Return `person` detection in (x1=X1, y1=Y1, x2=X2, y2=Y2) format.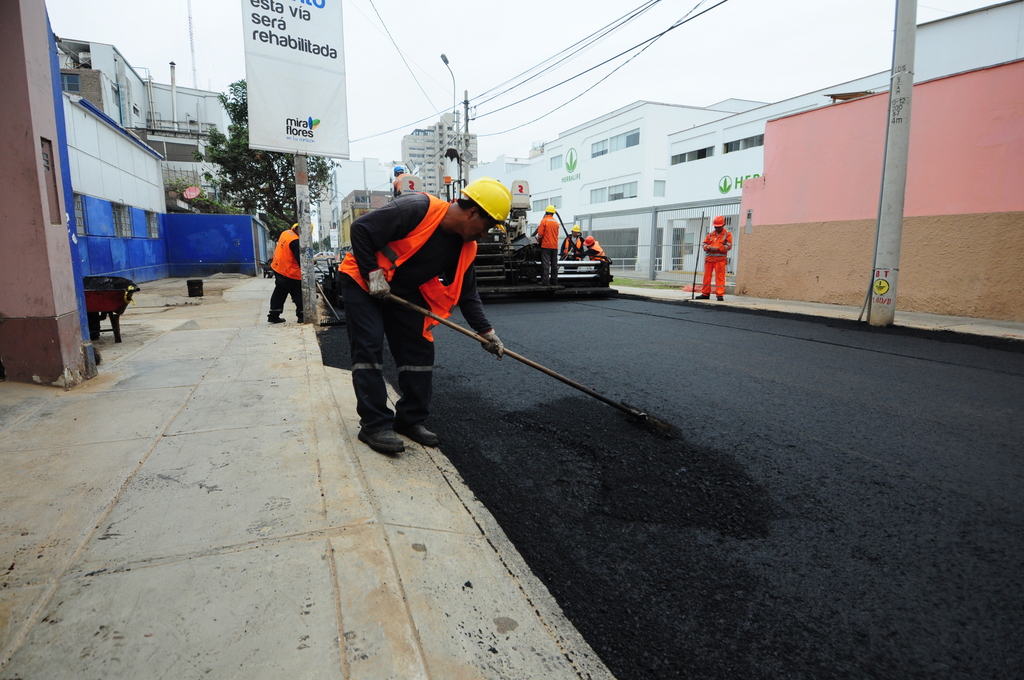
(x1=693, y1=218, x2=732, y2=302).
